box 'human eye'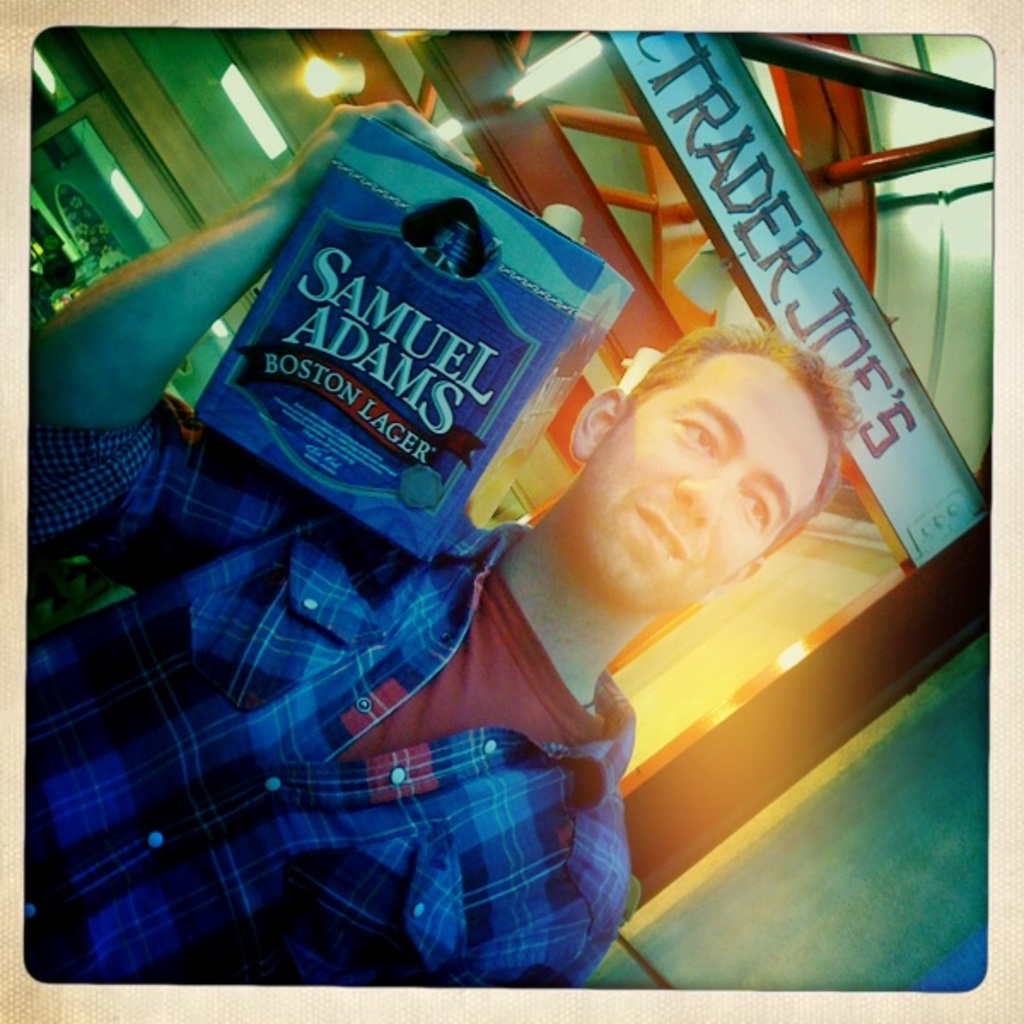
(678, 418, 717, 466)
